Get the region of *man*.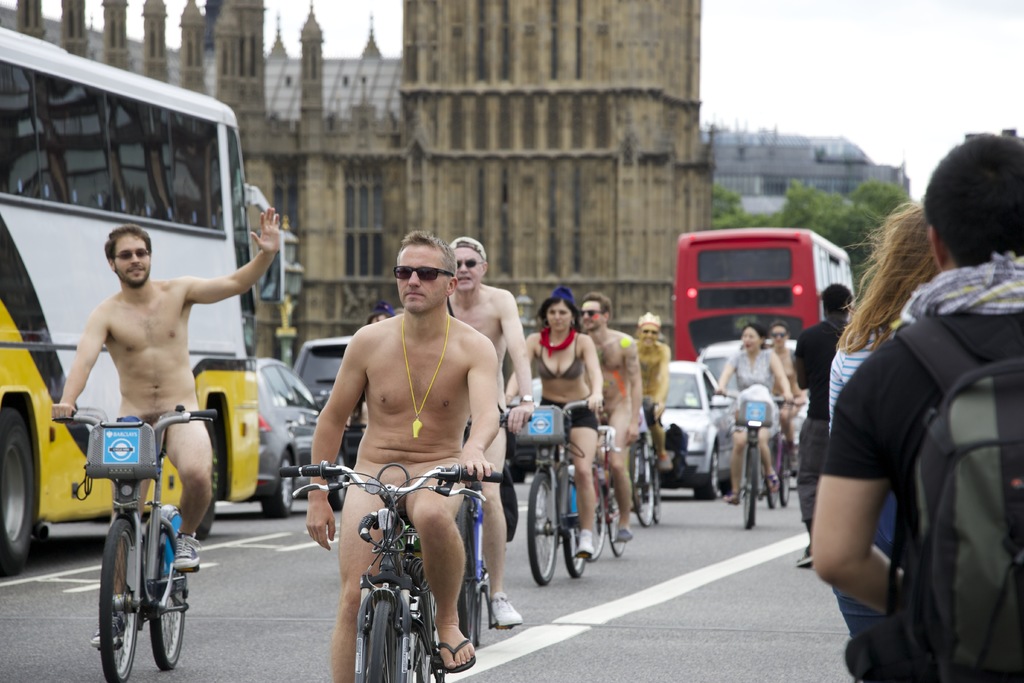
bbox=(307, 249, 515, 657).
